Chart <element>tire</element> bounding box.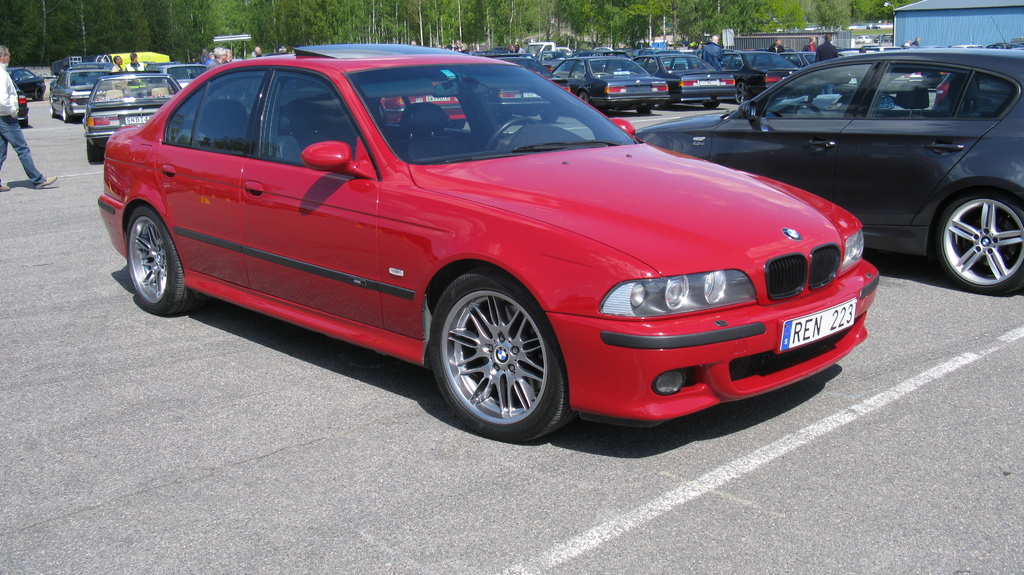
Charted: rect(125, 209, 210, 313).
